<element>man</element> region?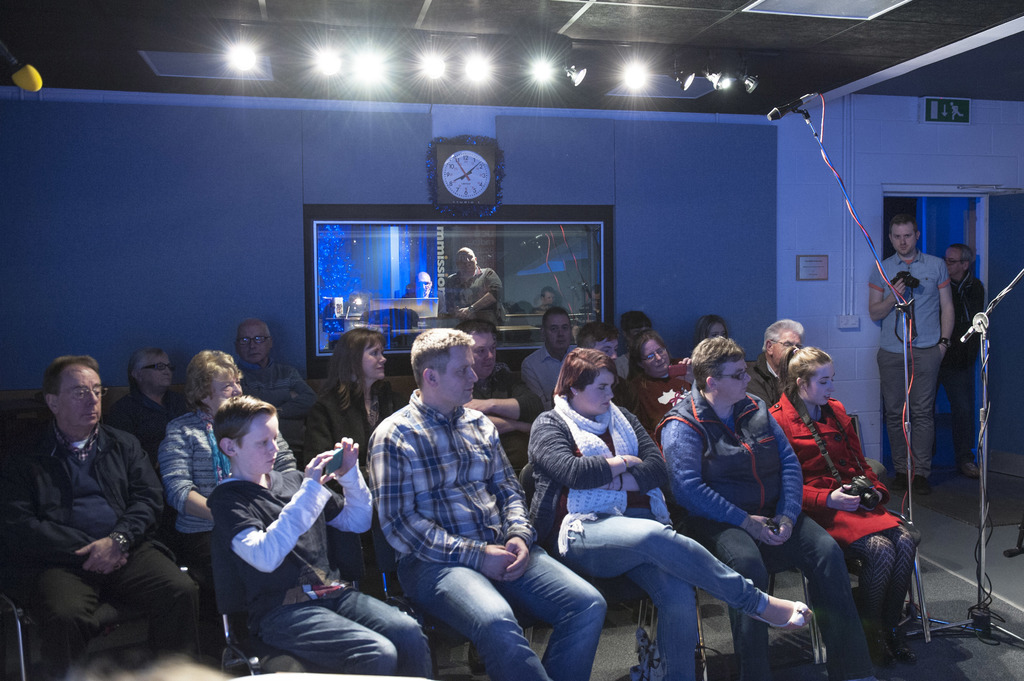
(x1=575, y1=322, x2=641, y2=410)
